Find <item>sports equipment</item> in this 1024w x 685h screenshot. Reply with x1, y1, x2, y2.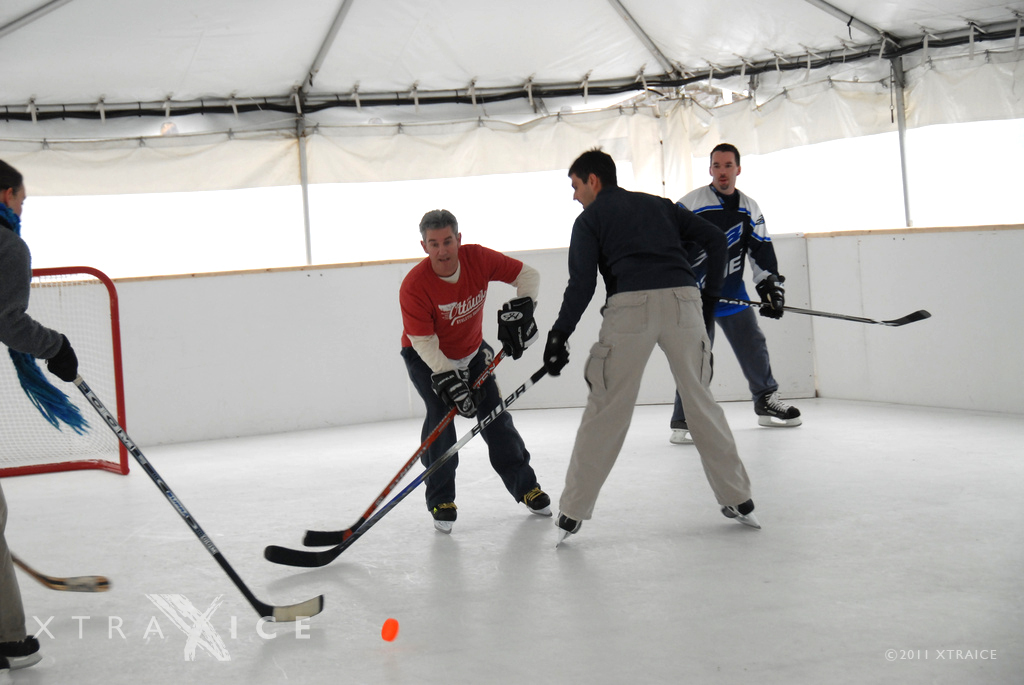
73, 369, 327, 620.
